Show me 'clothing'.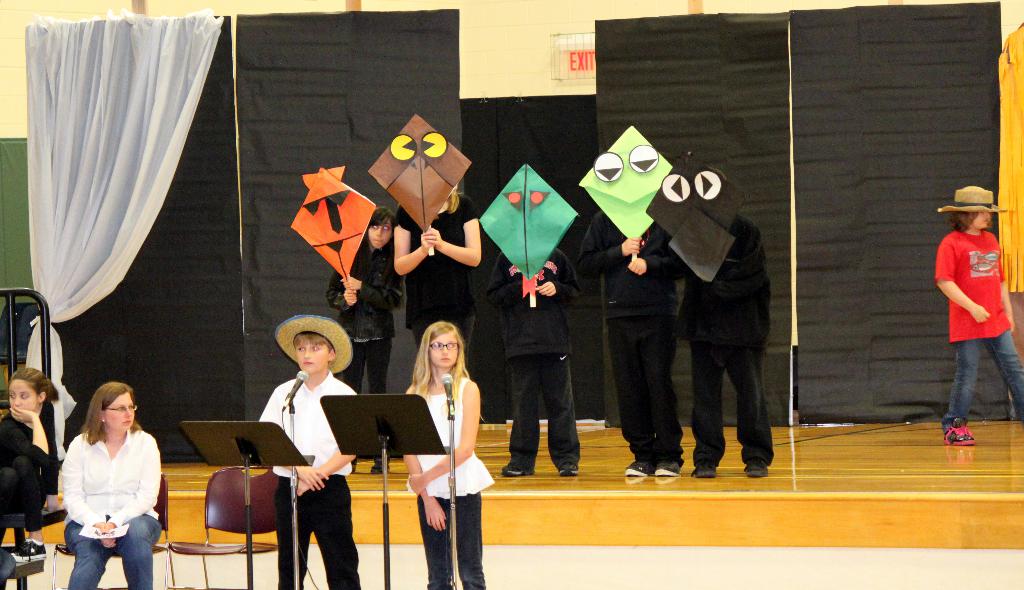
'clothing' is here: BBox(569, 202, 690, 462).
